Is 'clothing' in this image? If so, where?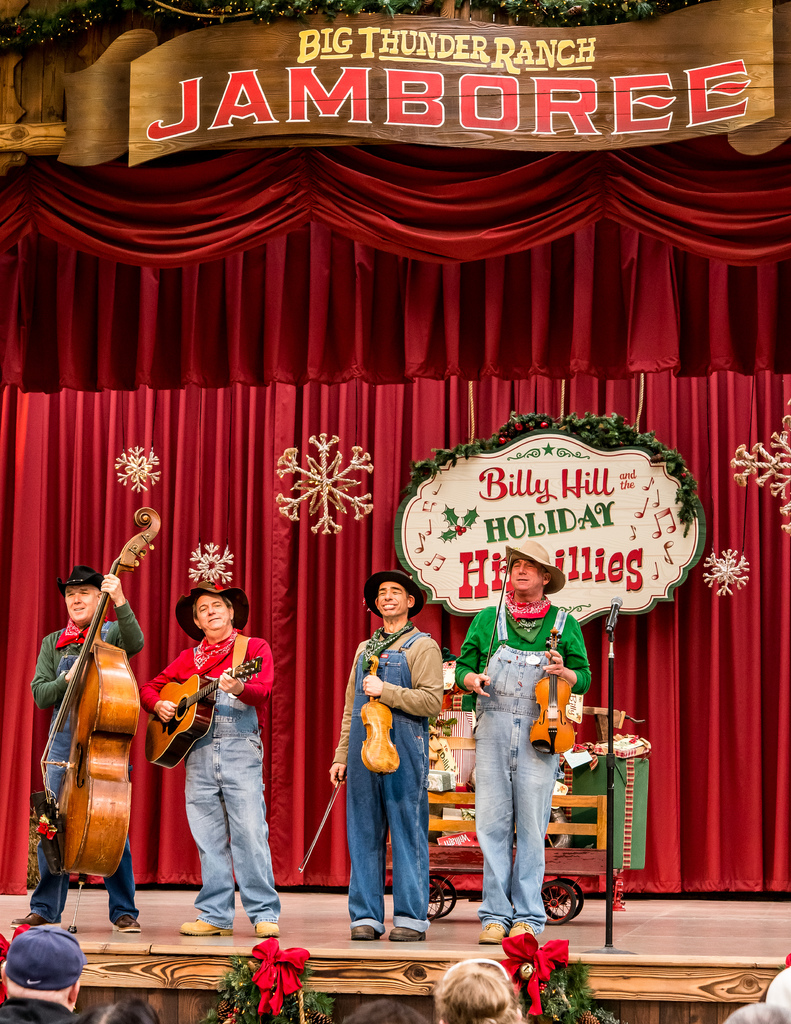
Yes, at l=334, t=627, r=441, b=932.
